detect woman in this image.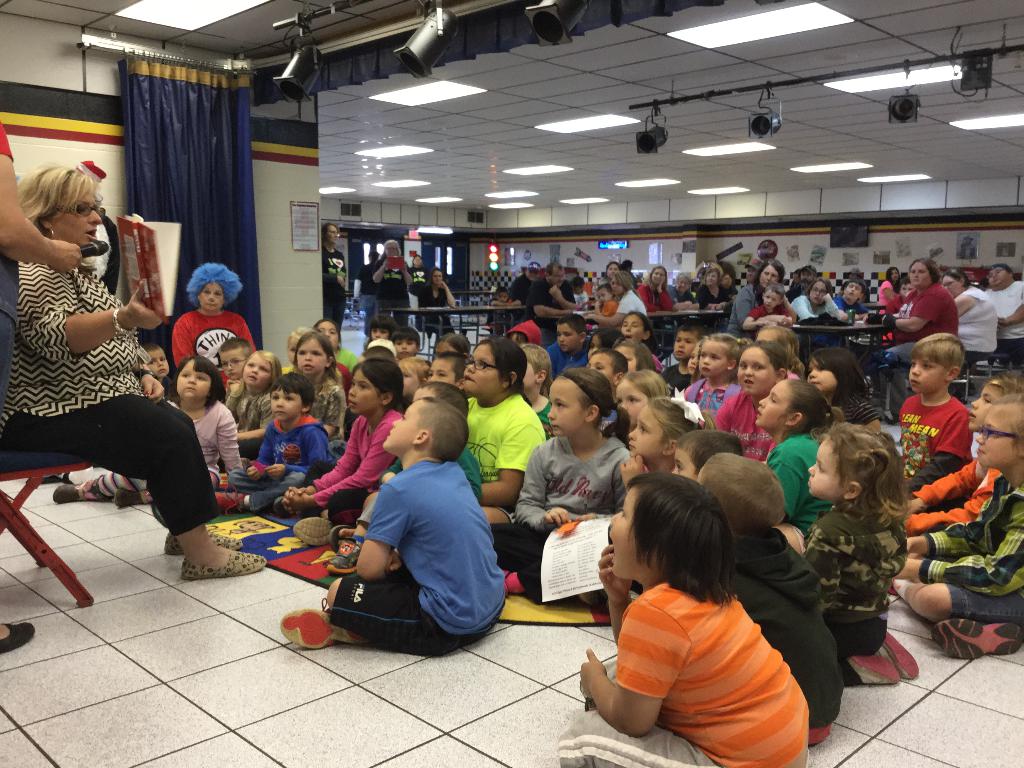
Detection: select_region(938, 266, 1004, 360).
